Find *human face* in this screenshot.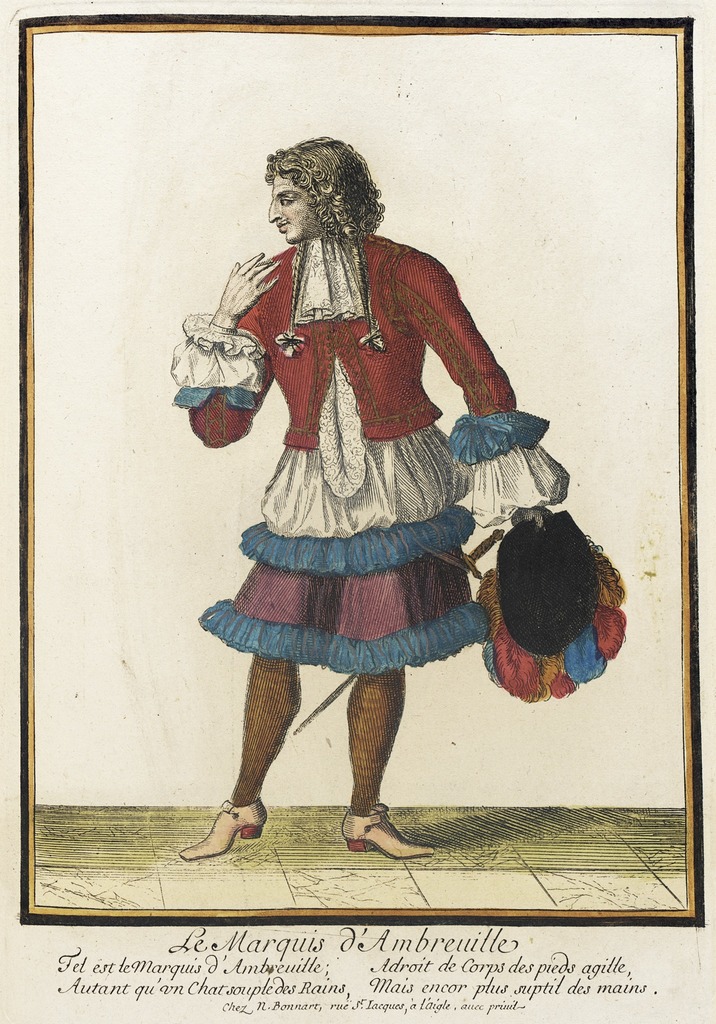
The bounding box for *human face* is 266,168,314,240.
